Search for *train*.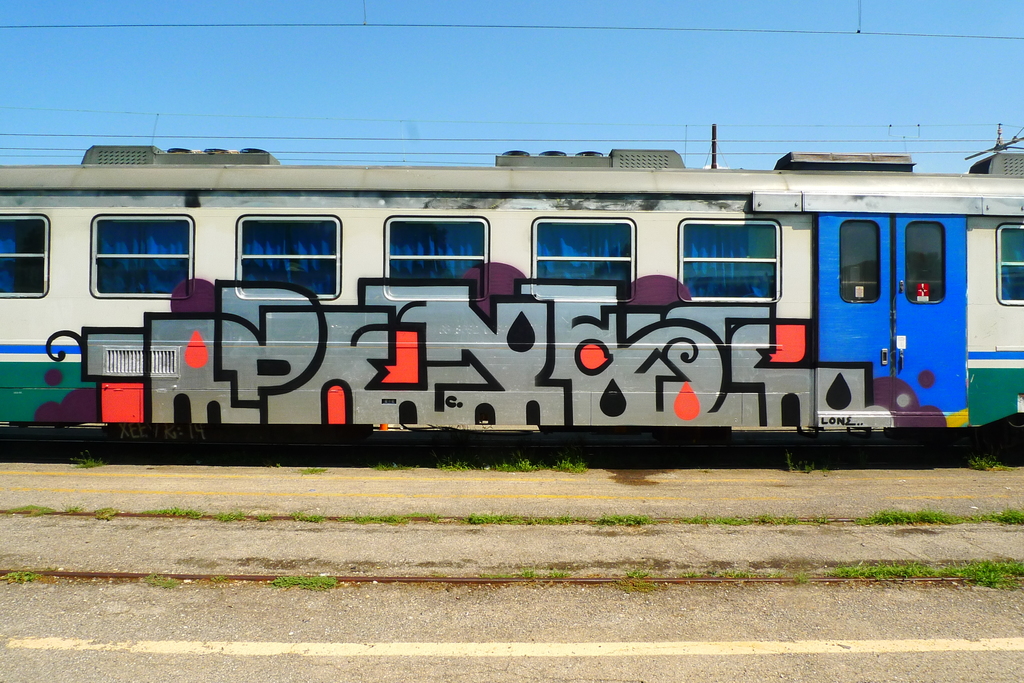
Found at 0 140 1022 450.
